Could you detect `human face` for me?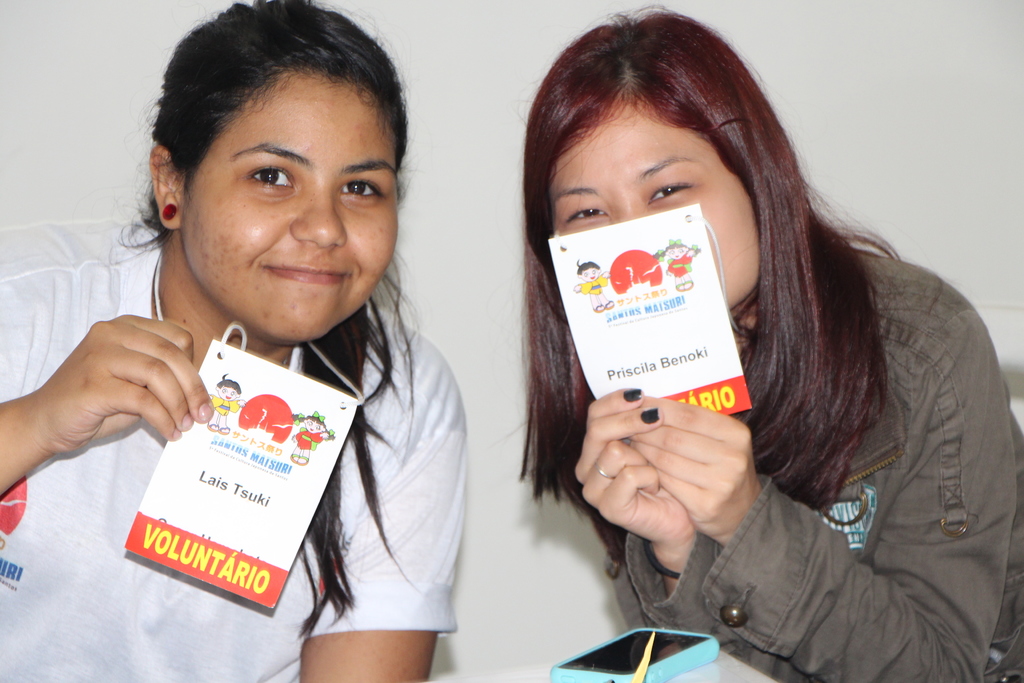
Detection result: (x1=554, y1=99, x2=754, y2=304).
